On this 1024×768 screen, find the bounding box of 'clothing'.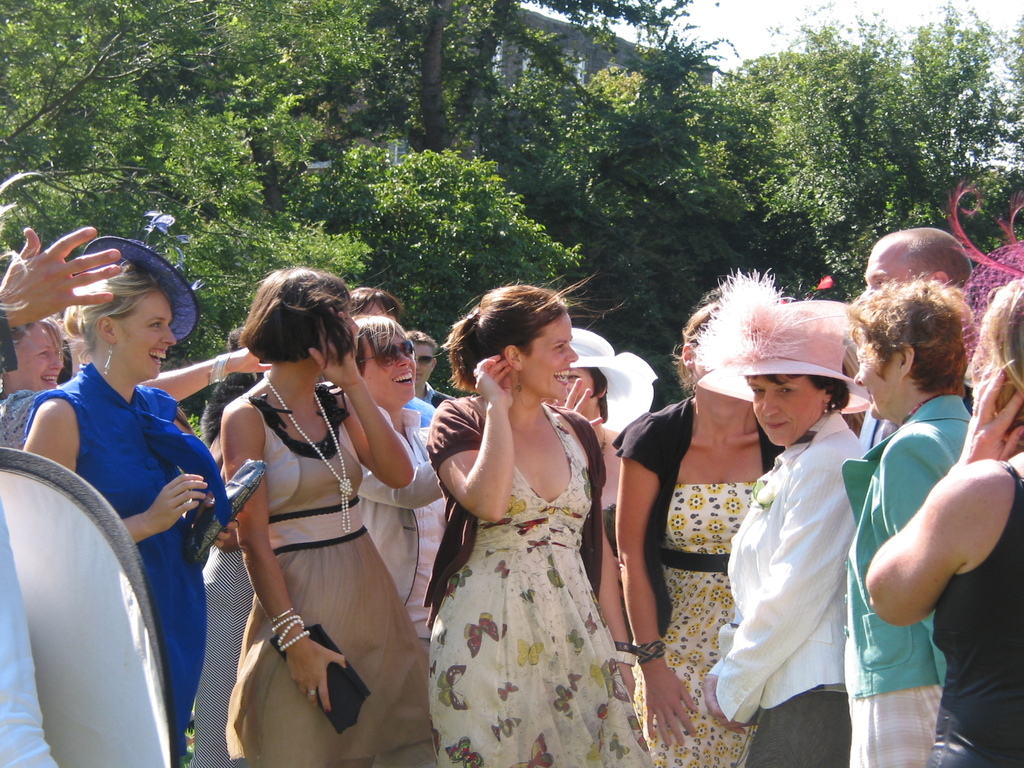
Bounding box: bbox=[227, 381, 422, 767].
